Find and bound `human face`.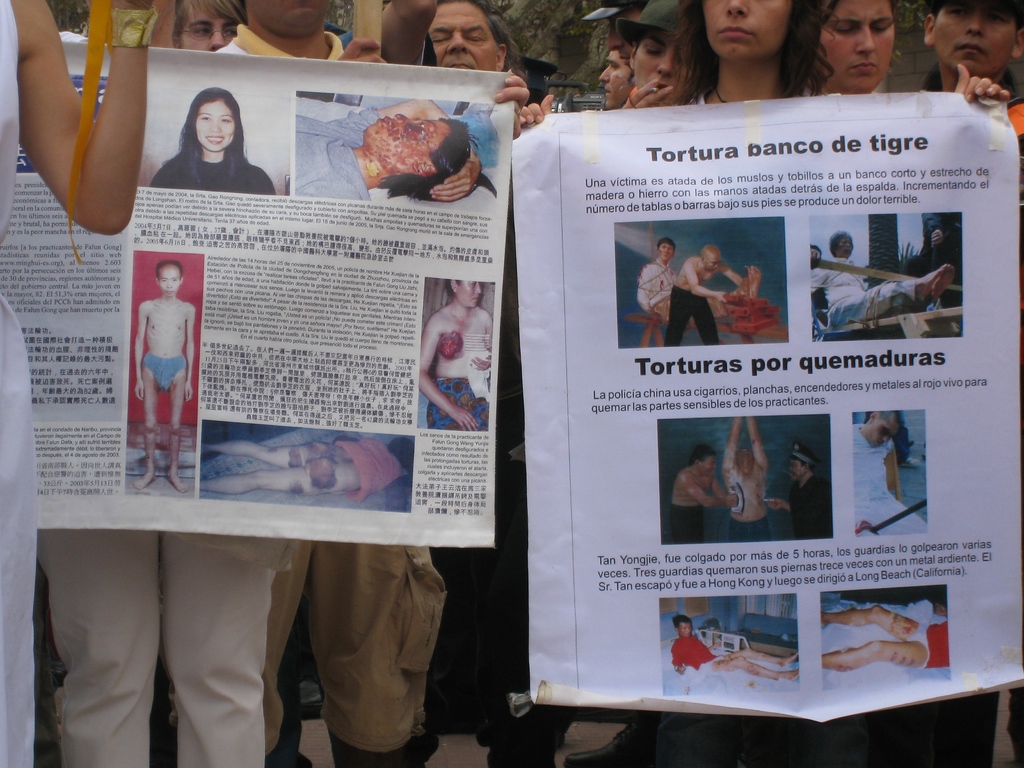
Bound: left=865, top=419, right=902, bottom=450.
